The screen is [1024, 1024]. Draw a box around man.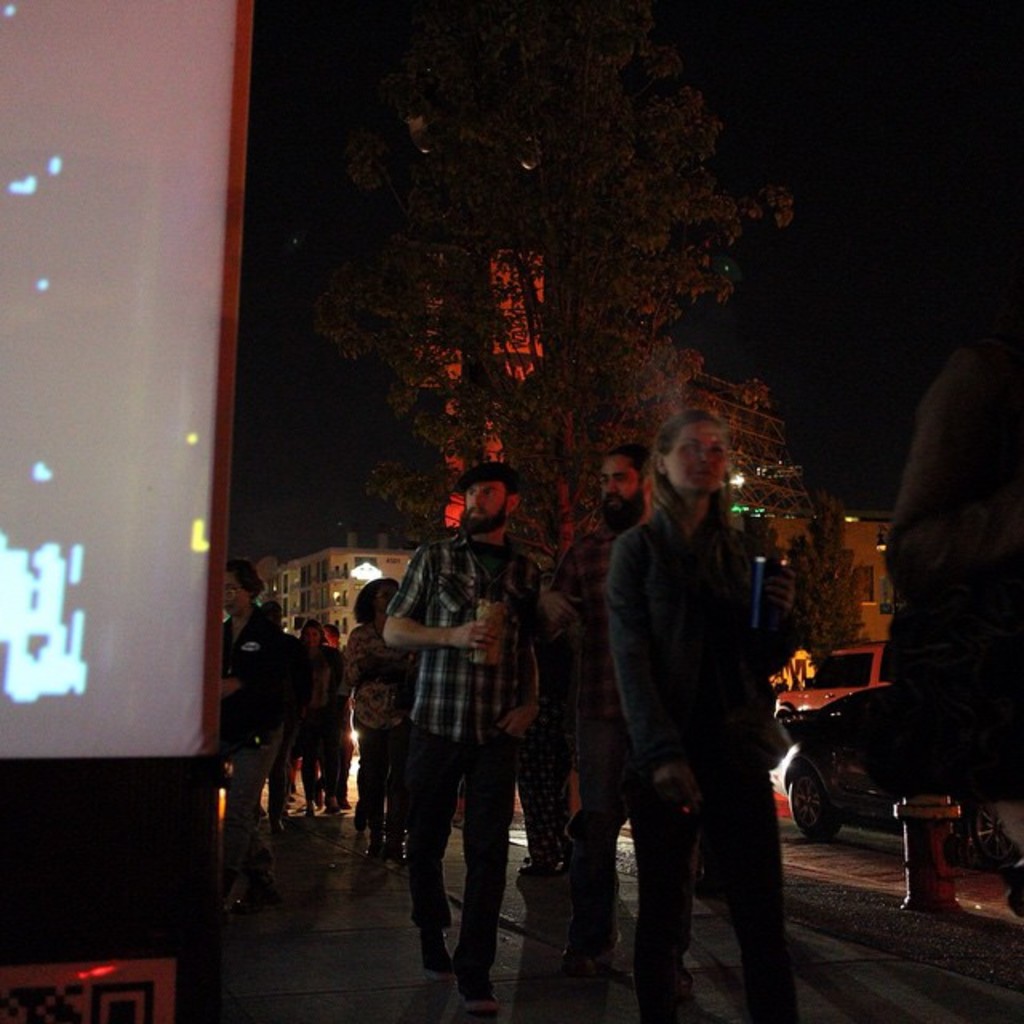
l=320, t=626, r=357, b=803.
